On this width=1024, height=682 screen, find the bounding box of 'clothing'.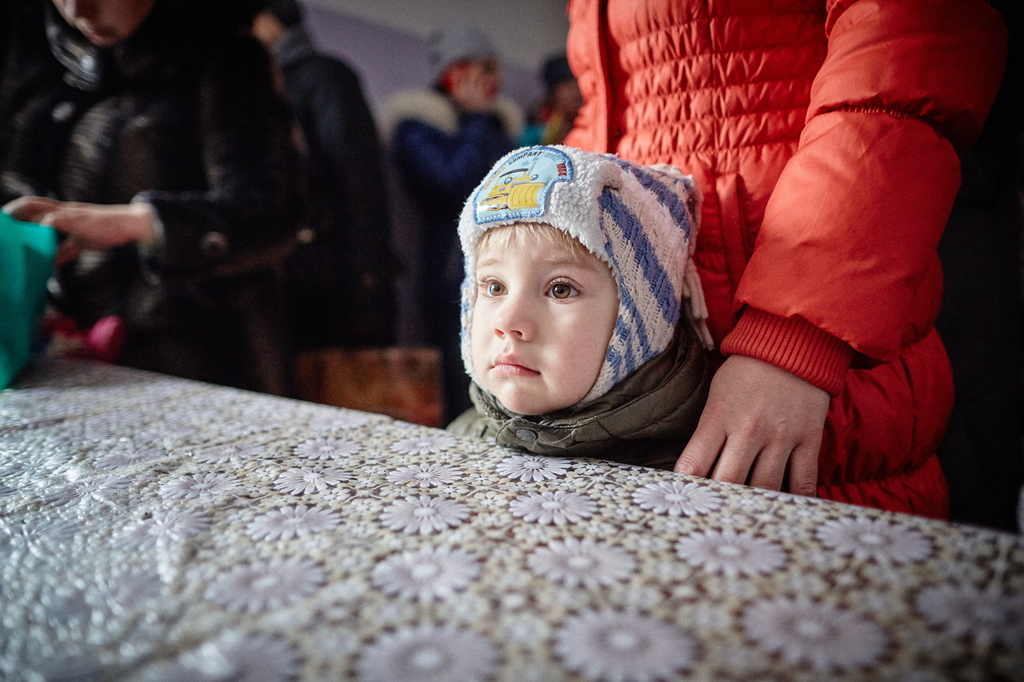
Bounding box: <bbox>447, 326, 728, 475</bbox>.
